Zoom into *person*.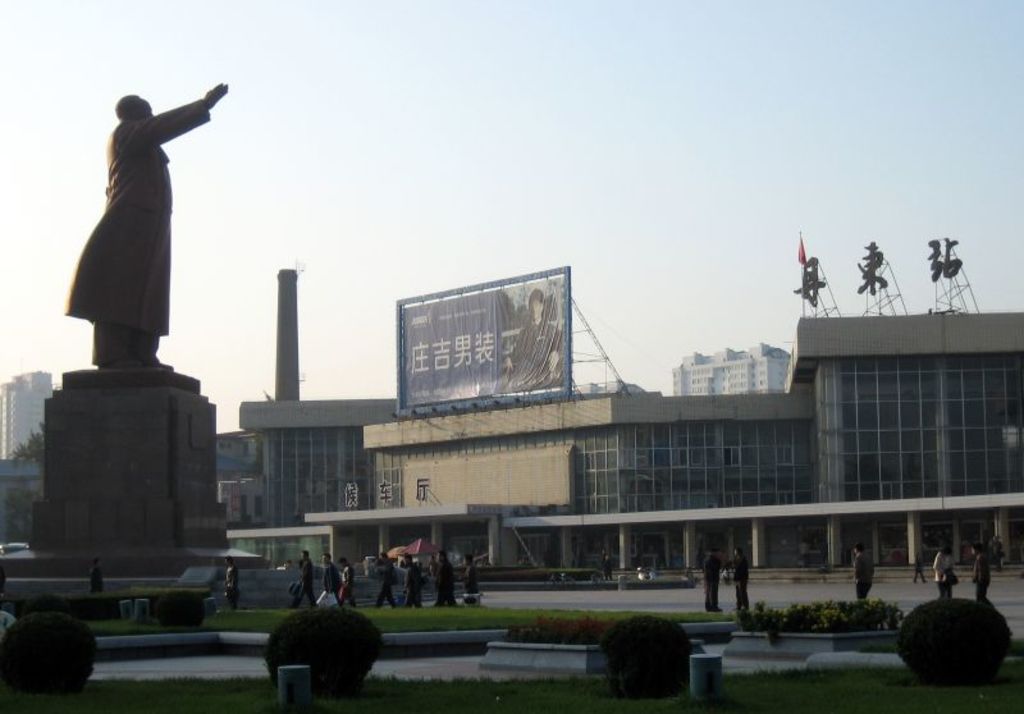
Zoom target: [972, 544, 986, 599].
